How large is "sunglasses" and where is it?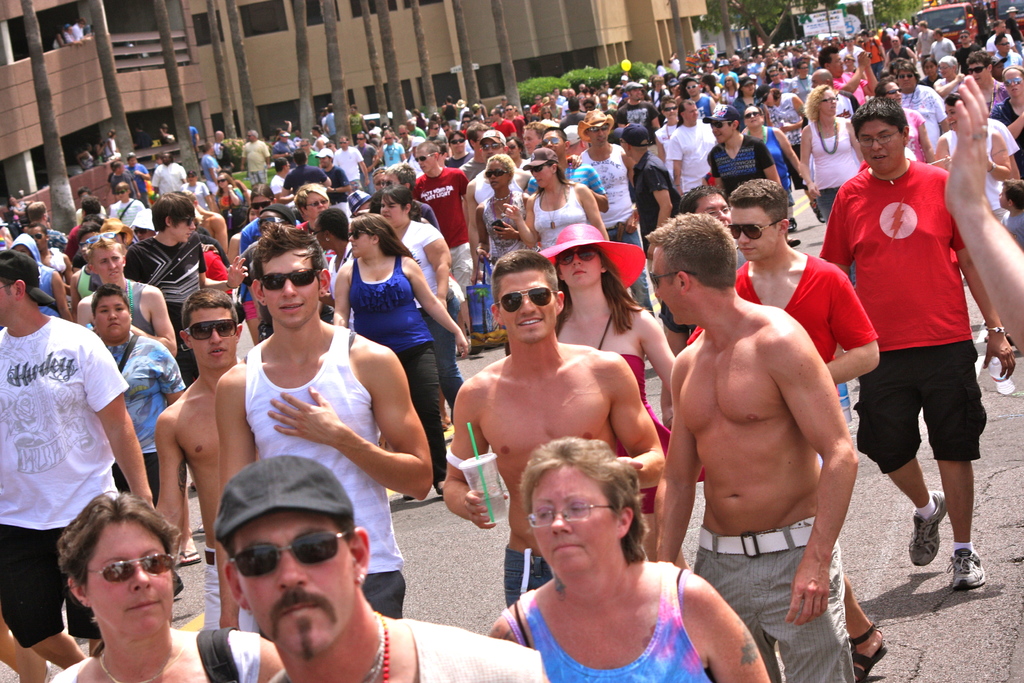
Bounding box: x1=541 y1=135 x2=558 y2=143.
